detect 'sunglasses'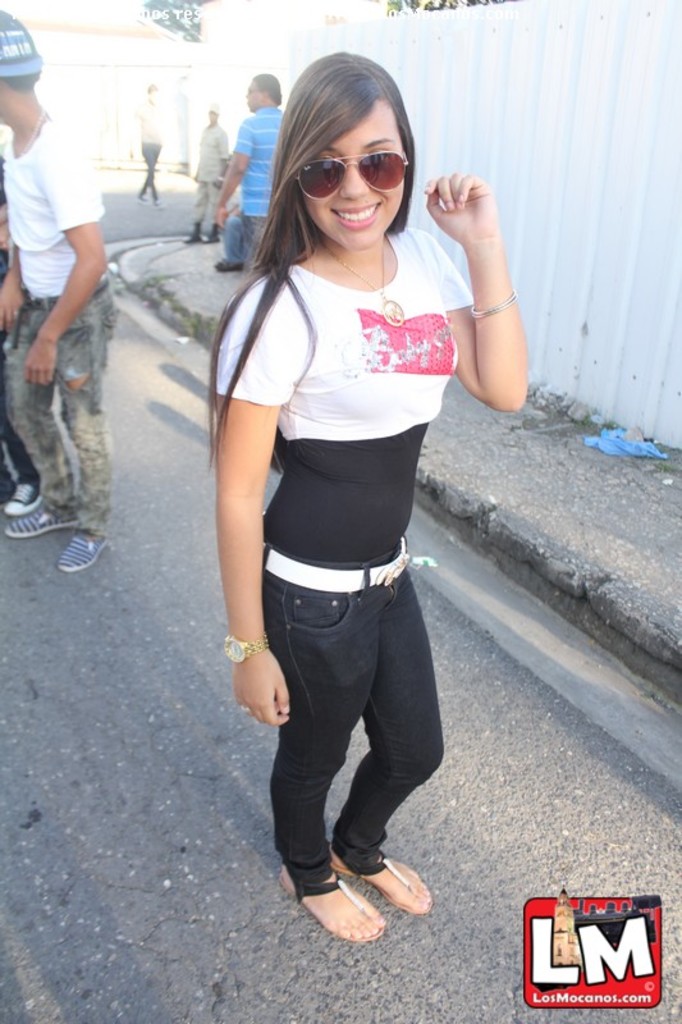
l=297, t=152, r=408, b=200
